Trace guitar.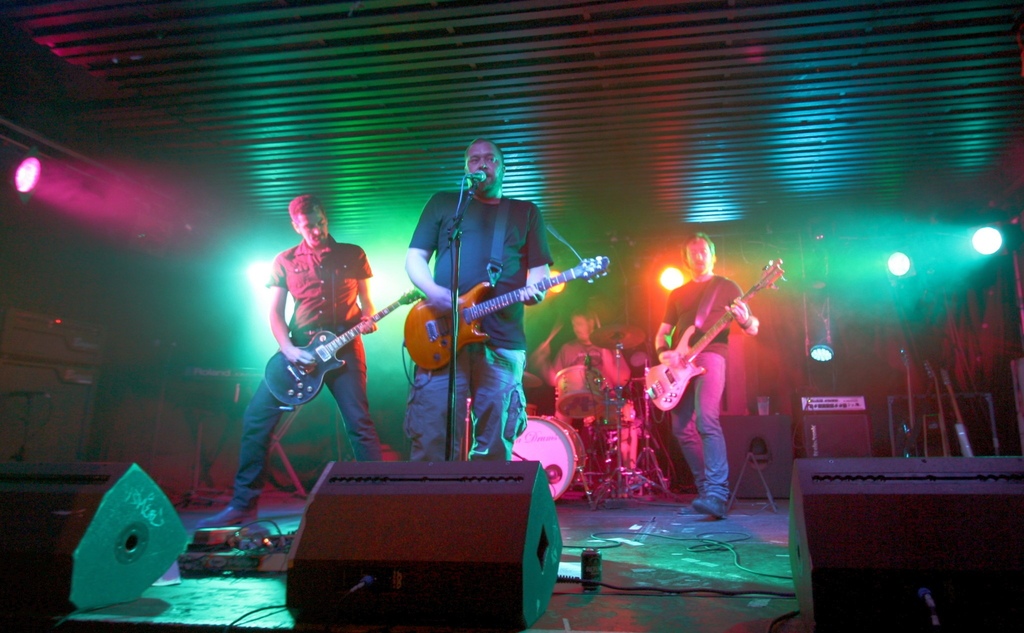
Traced to l=652, t=242, r=780, b=412.
